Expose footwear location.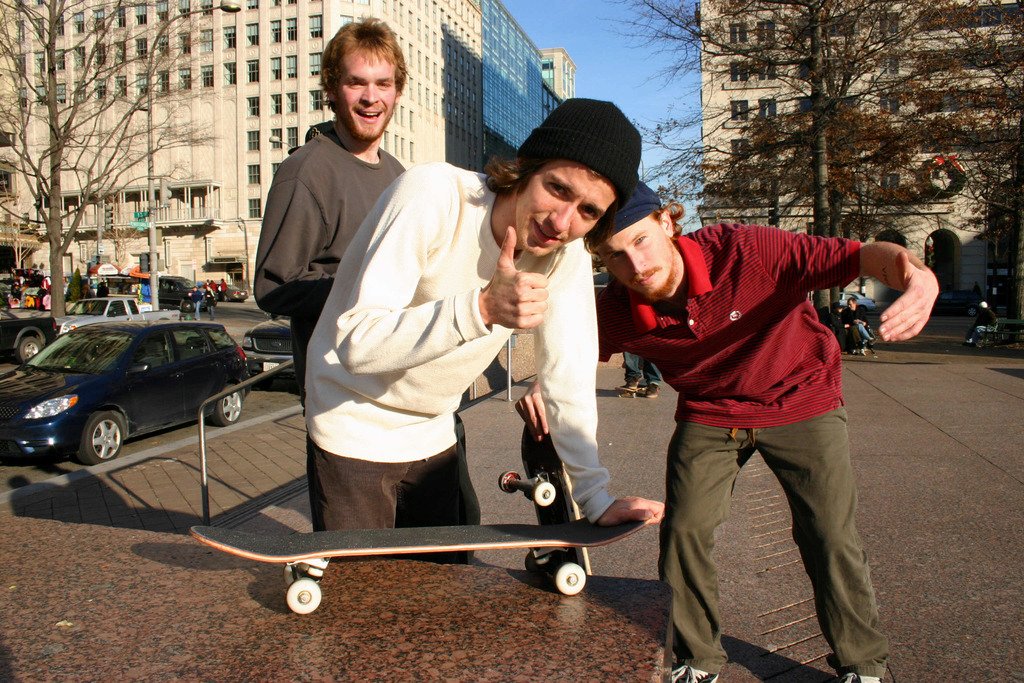
Exposed at BBox(671, 663, 721, 682).
